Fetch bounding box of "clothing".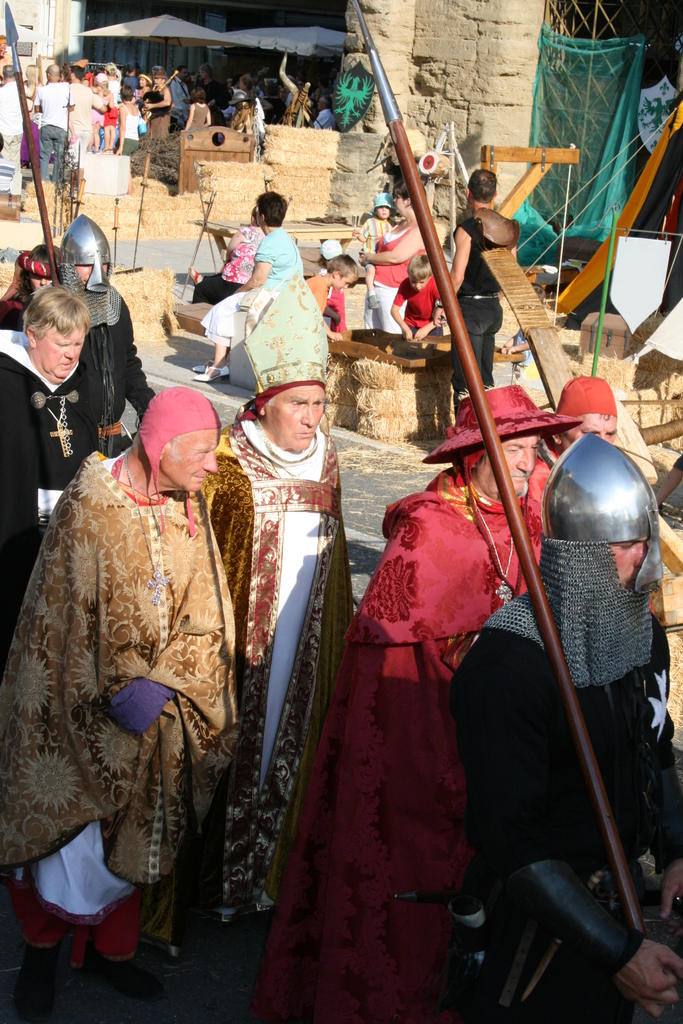
Bbox: Rect(117, 97, 140, 159).
